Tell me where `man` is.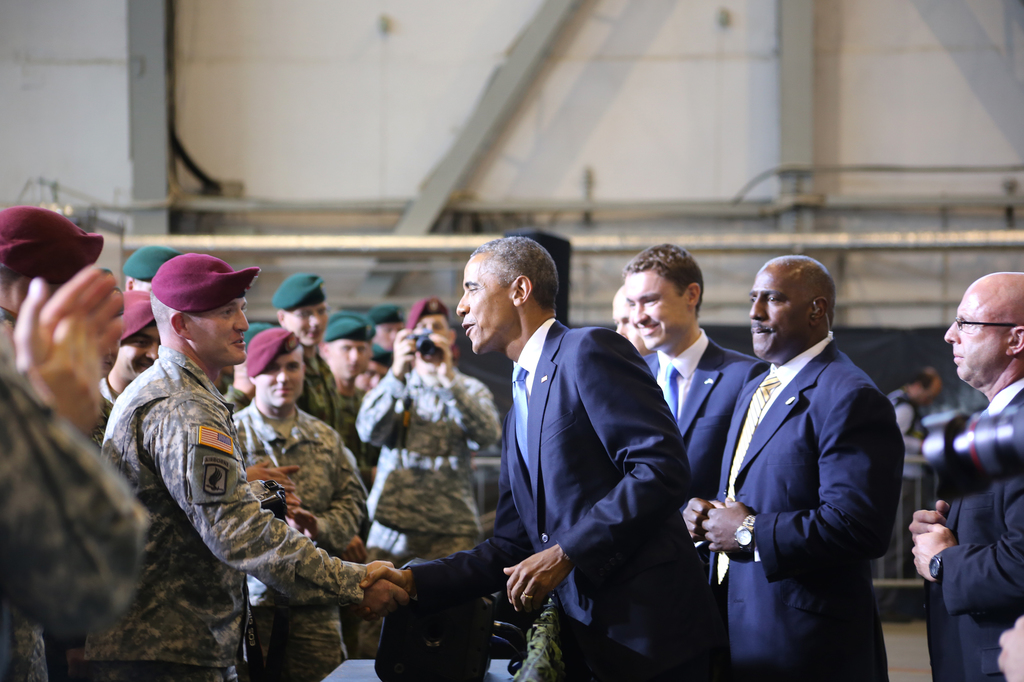
`man` is at box(365, 301, 413, 363).
